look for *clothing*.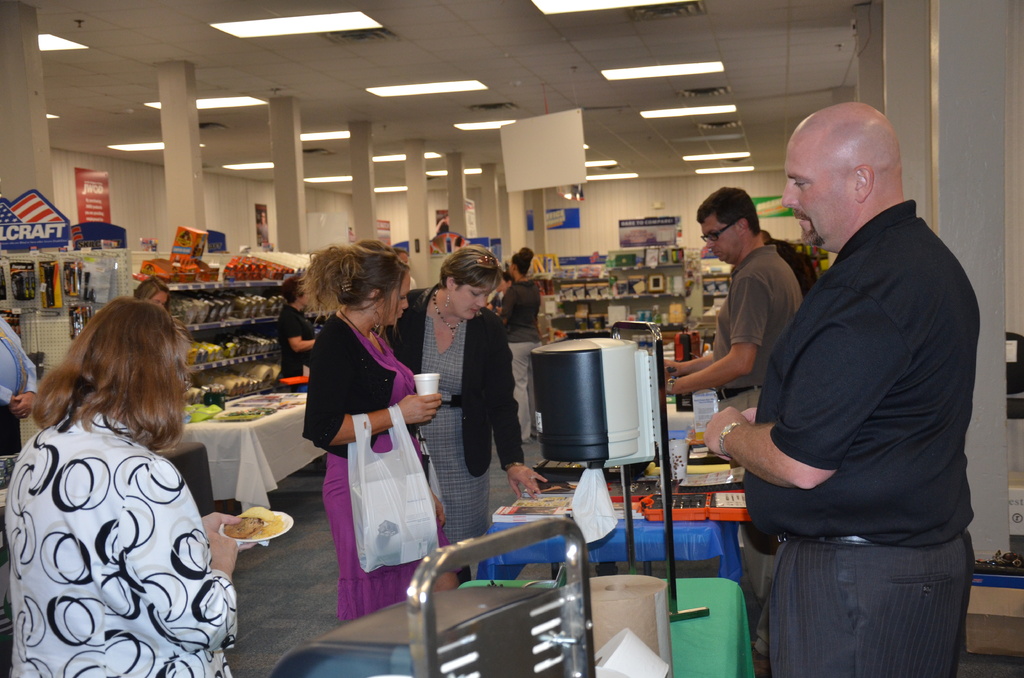
Found: bbox=(723, 190, 988, 677).
